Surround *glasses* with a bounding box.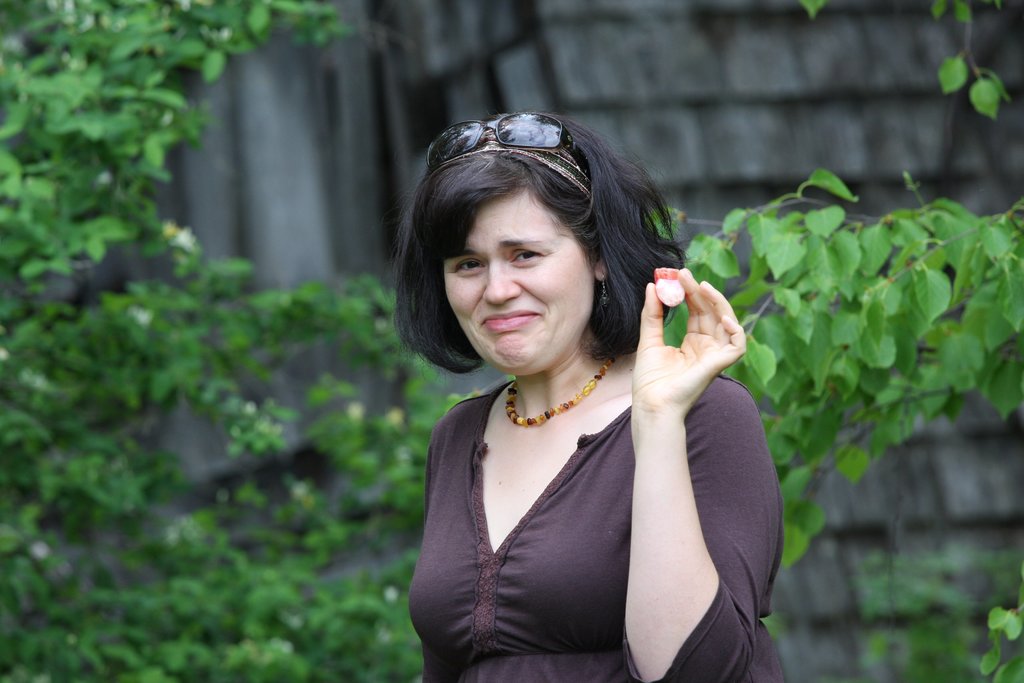
BBox(423, 112, 591, 185).
